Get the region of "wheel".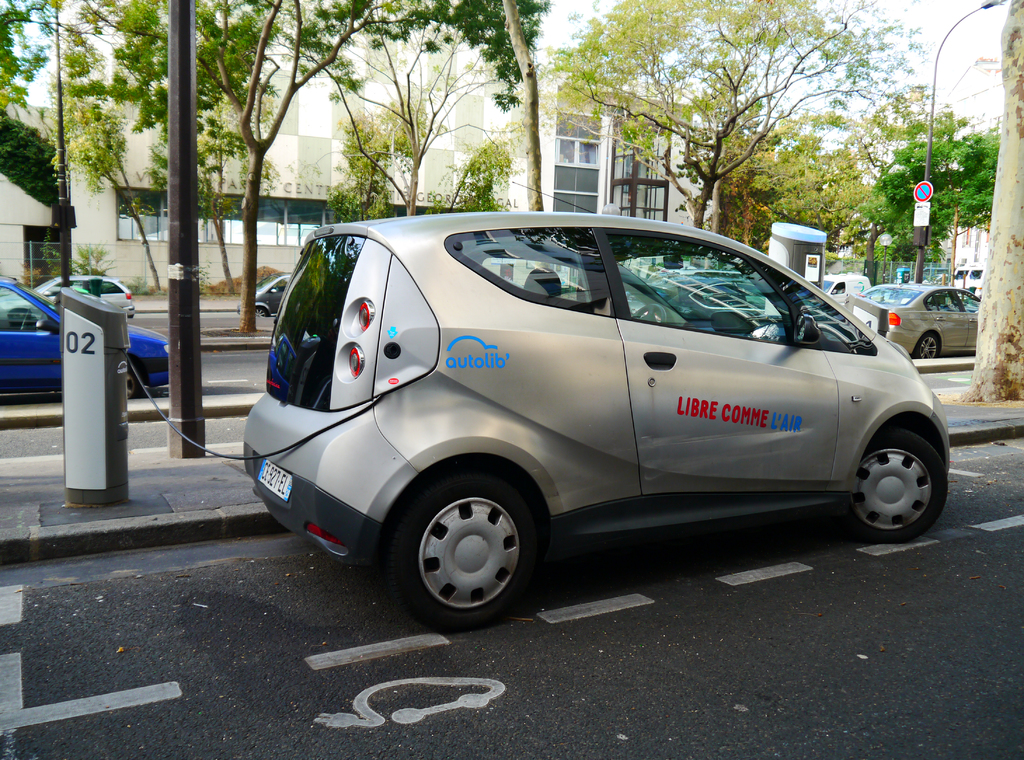
634:304:669:323.
